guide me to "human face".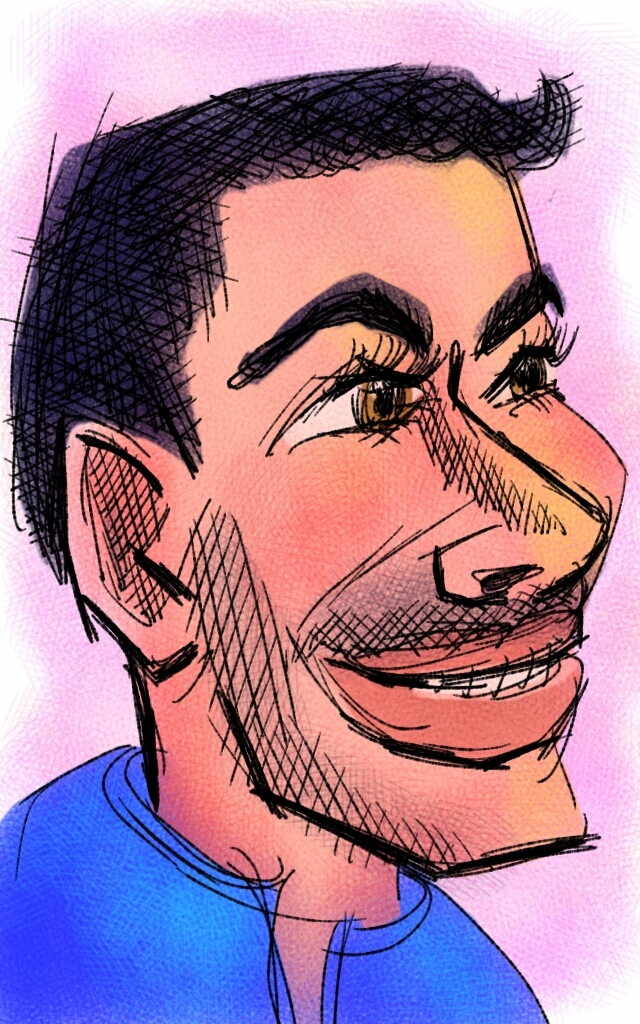
Guidance: bbox=[198, 154, 629, 872].
